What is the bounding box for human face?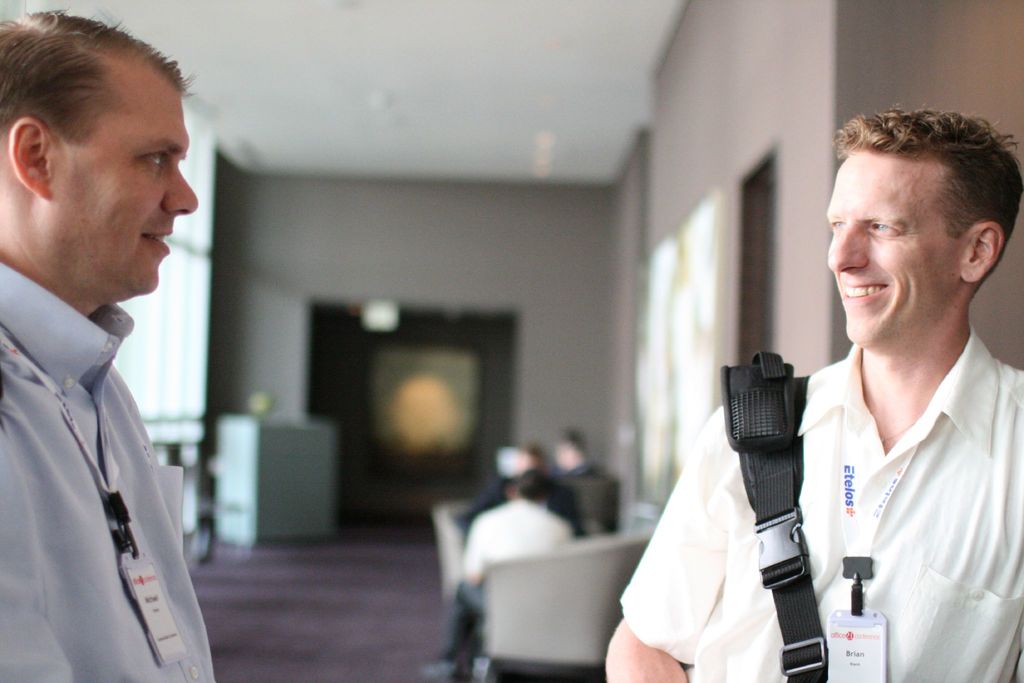
<bbox>54, 78, 197, 298</bbox>.
